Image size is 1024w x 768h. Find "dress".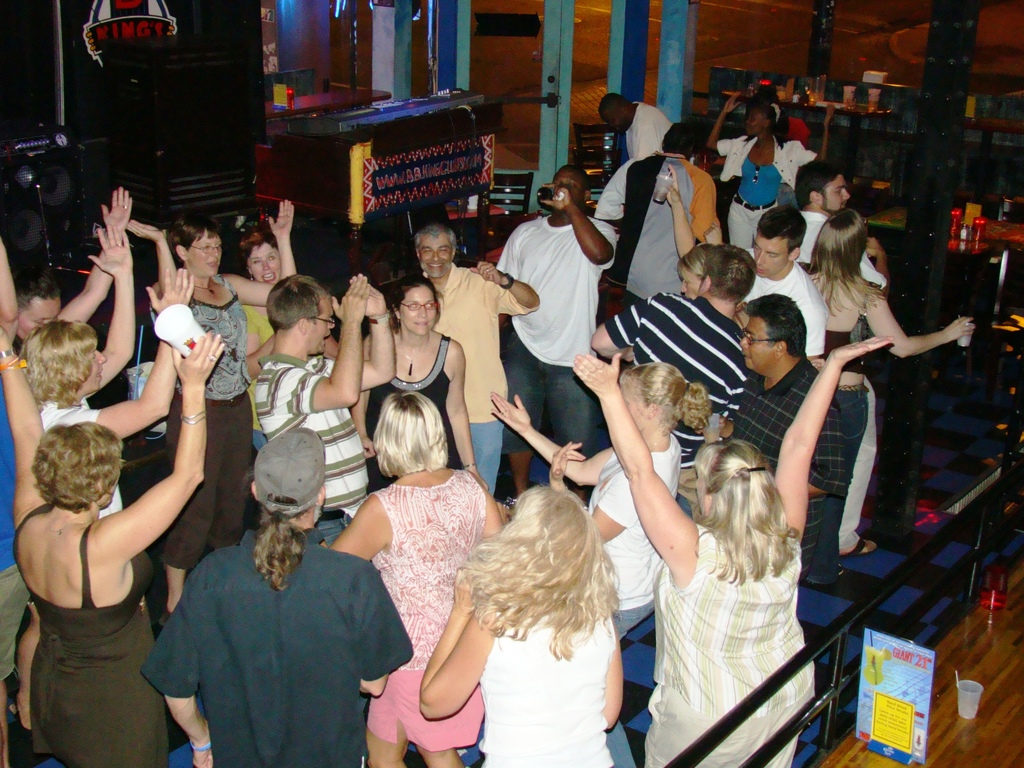
{"x1": 476, "y1": 610, "x2": 609, "y2": 767}.
